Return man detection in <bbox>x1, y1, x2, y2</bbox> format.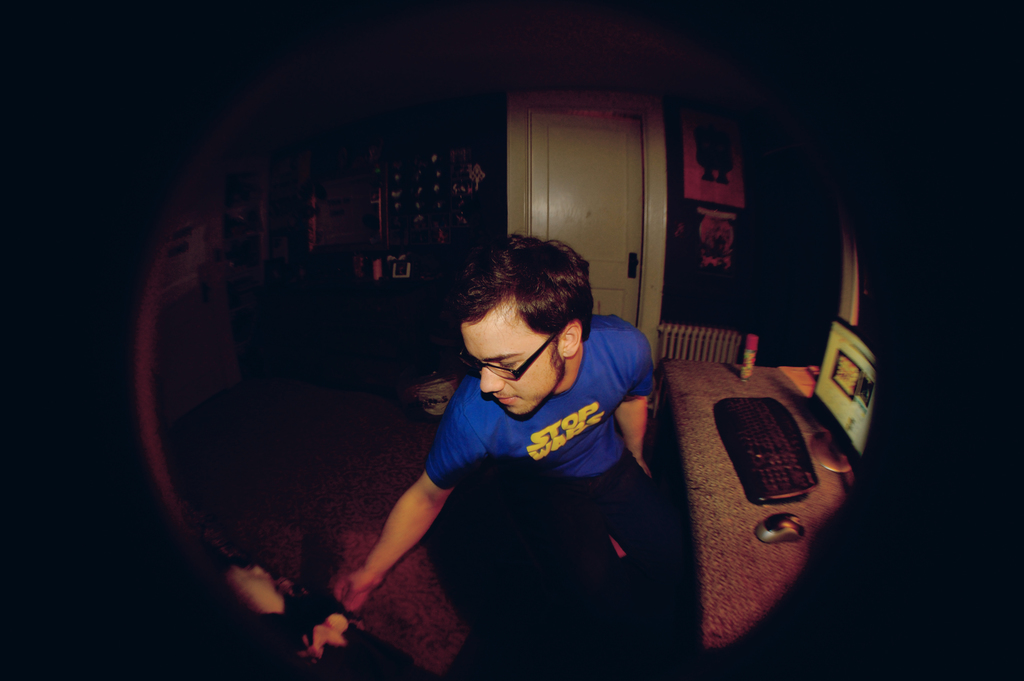
<bbox>372, 231, 728, 668</bbox>.
